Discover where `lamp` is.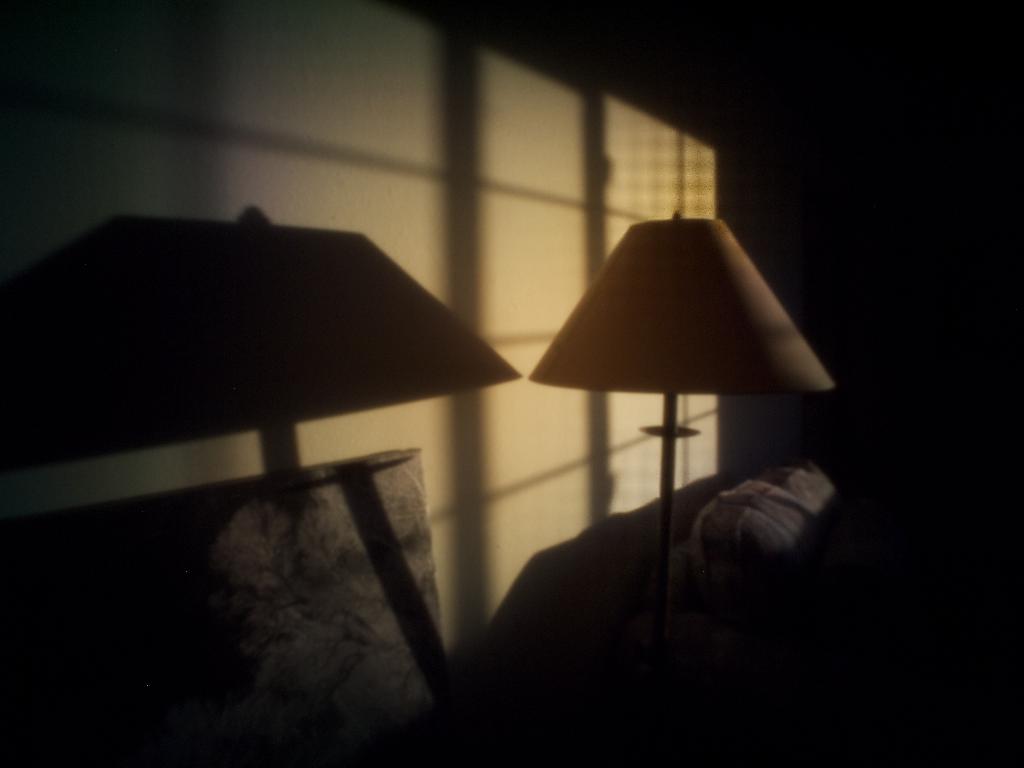
Discovered at box(527, 220, 837, 539).
